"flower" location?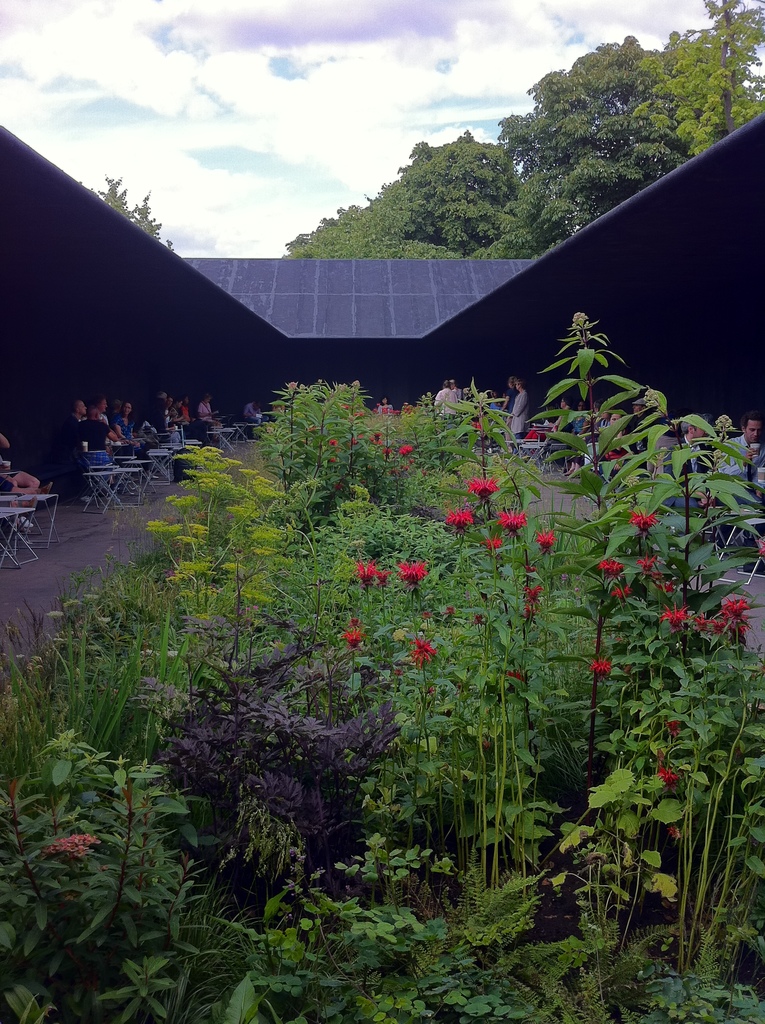
662, 604, 688, 623
